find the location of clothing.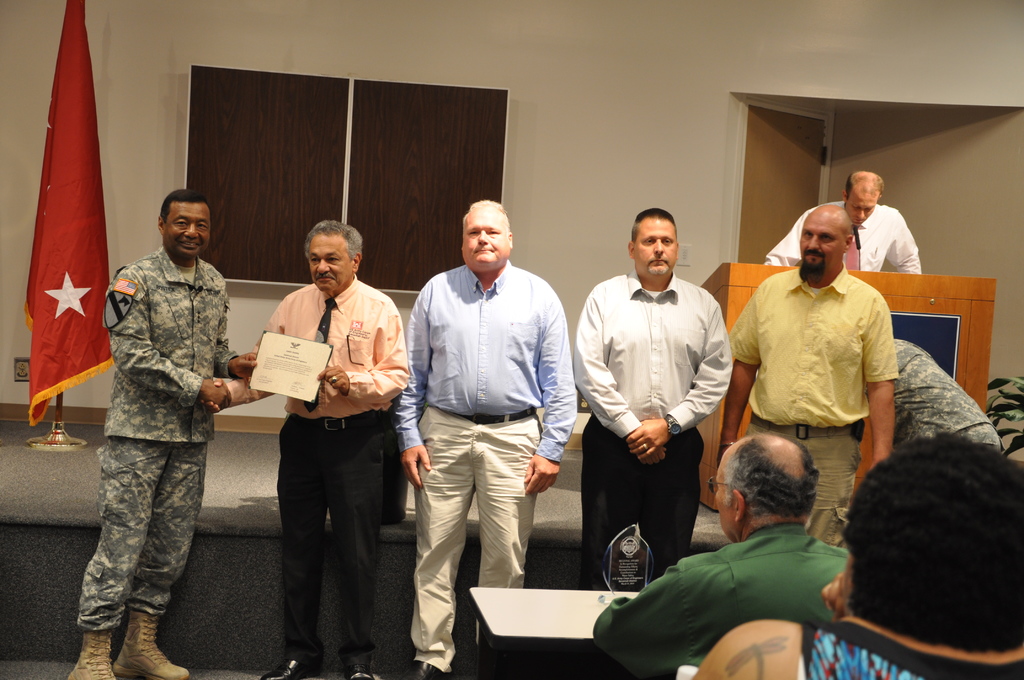
Location: BBox(575, 266, 732, 665).
